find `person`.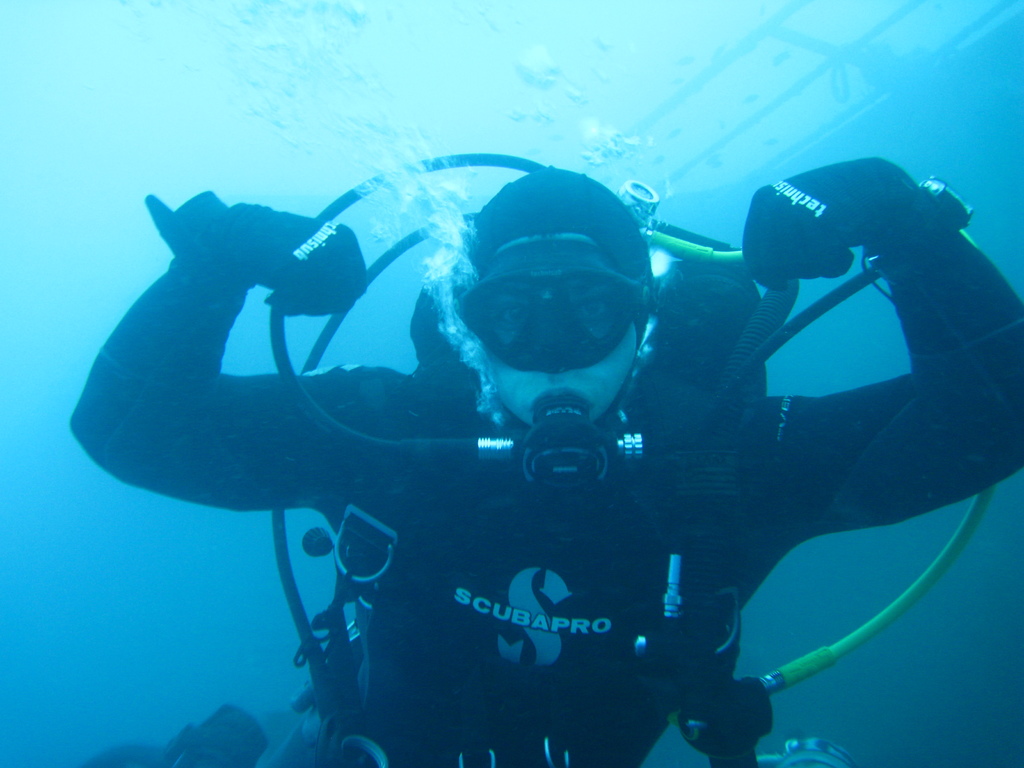
region(63, 161, 1023, 767).
